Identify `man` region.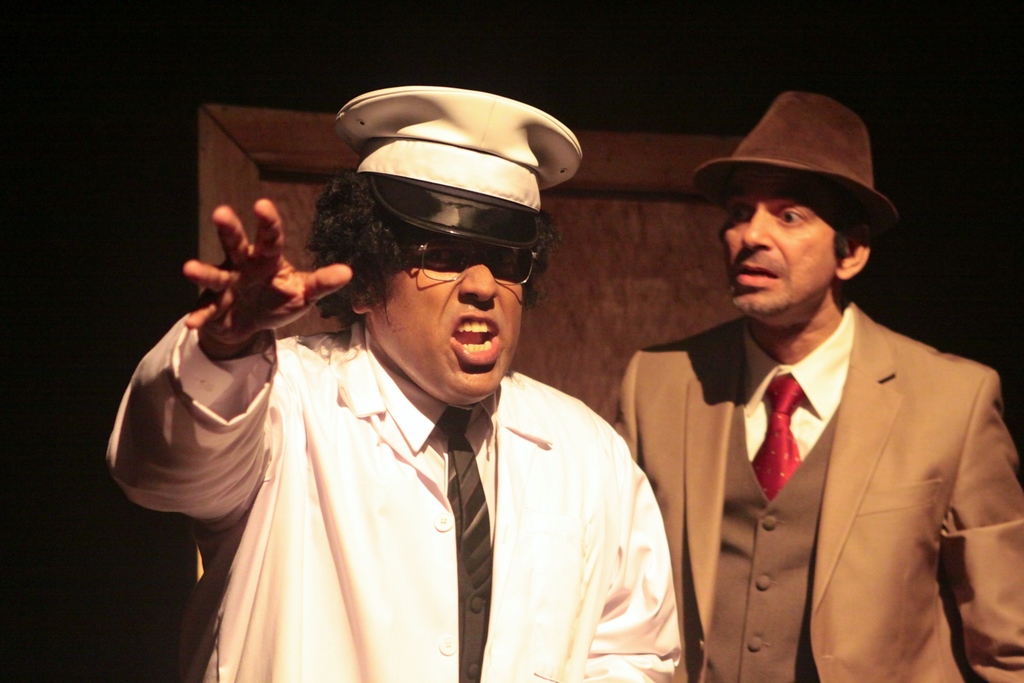
Region: box=[99, 89, 686, 682].
